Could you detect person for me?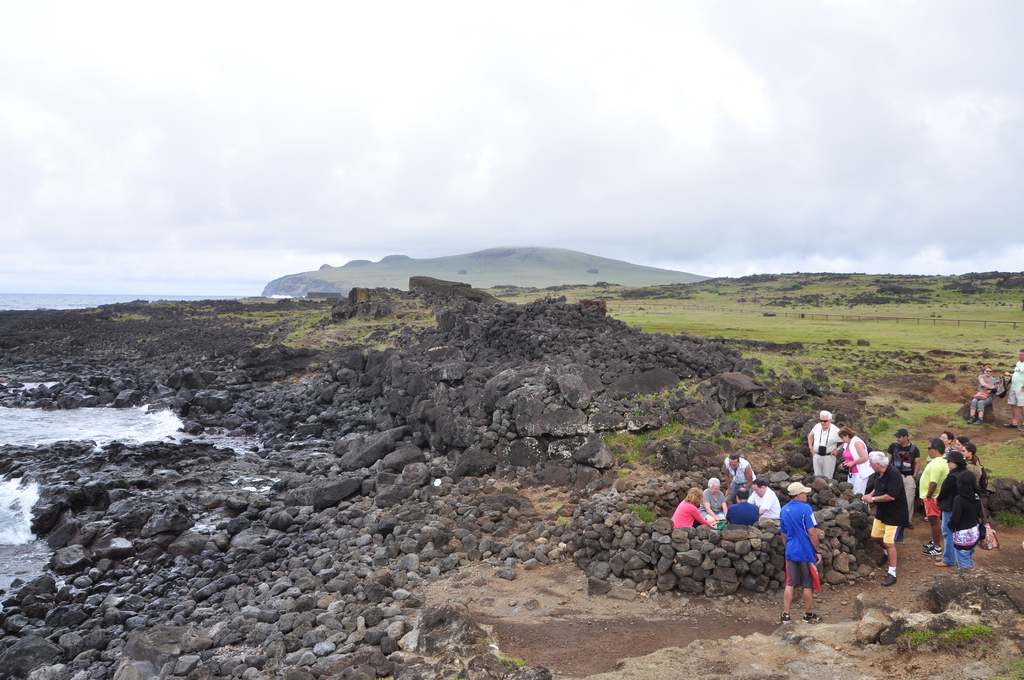
Detection result: pyautogui.locateOnScreen(669, 455, 783, 528).
